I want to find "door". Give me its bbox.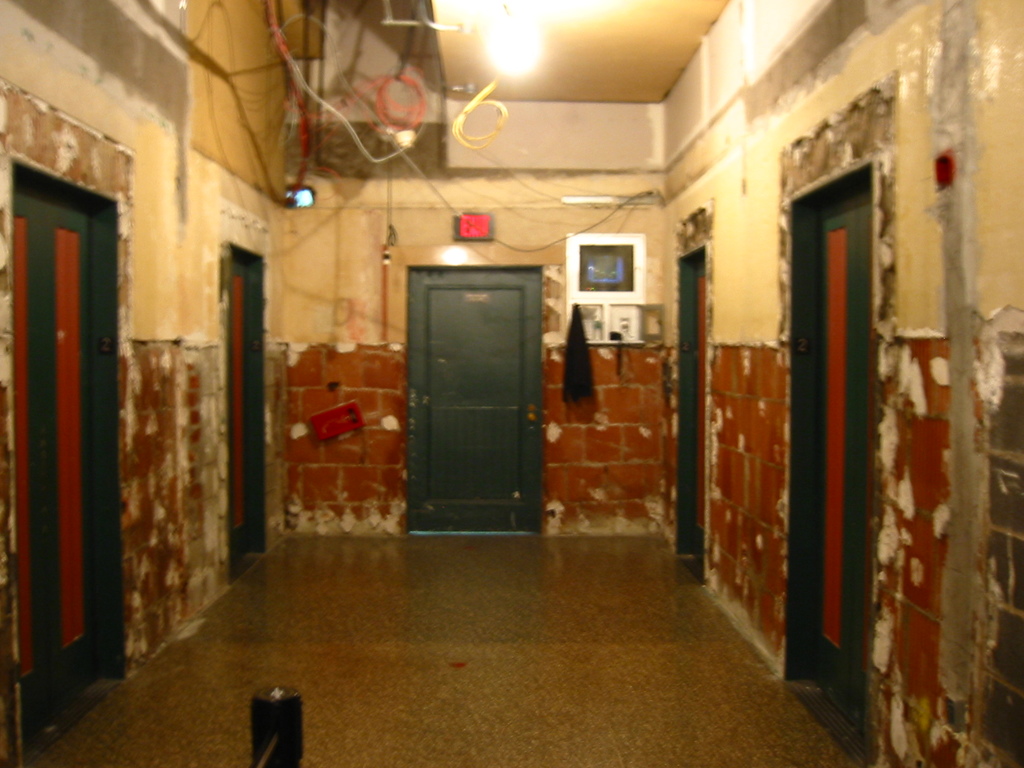
404,264,550,537.
